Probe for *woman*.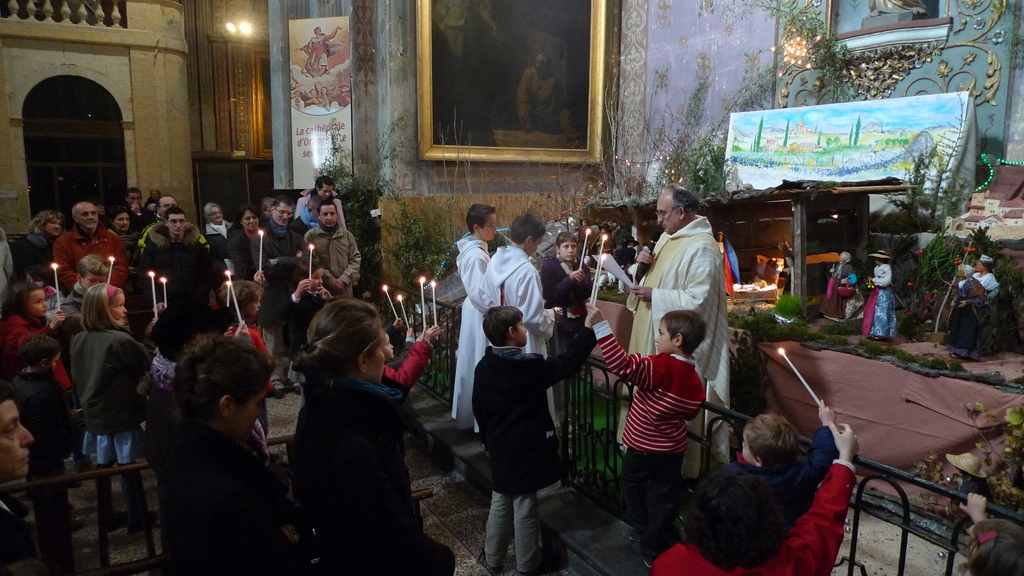
Probe result: [221,205,259,282].
